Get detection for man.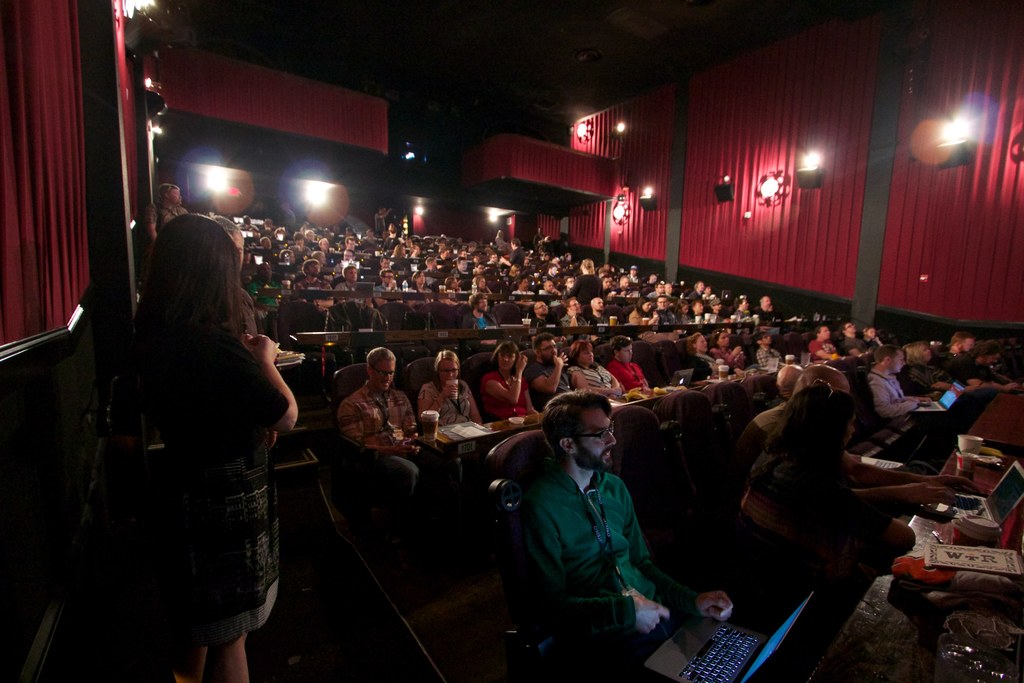
Detection: BBox(865, 343, 952, 427).
